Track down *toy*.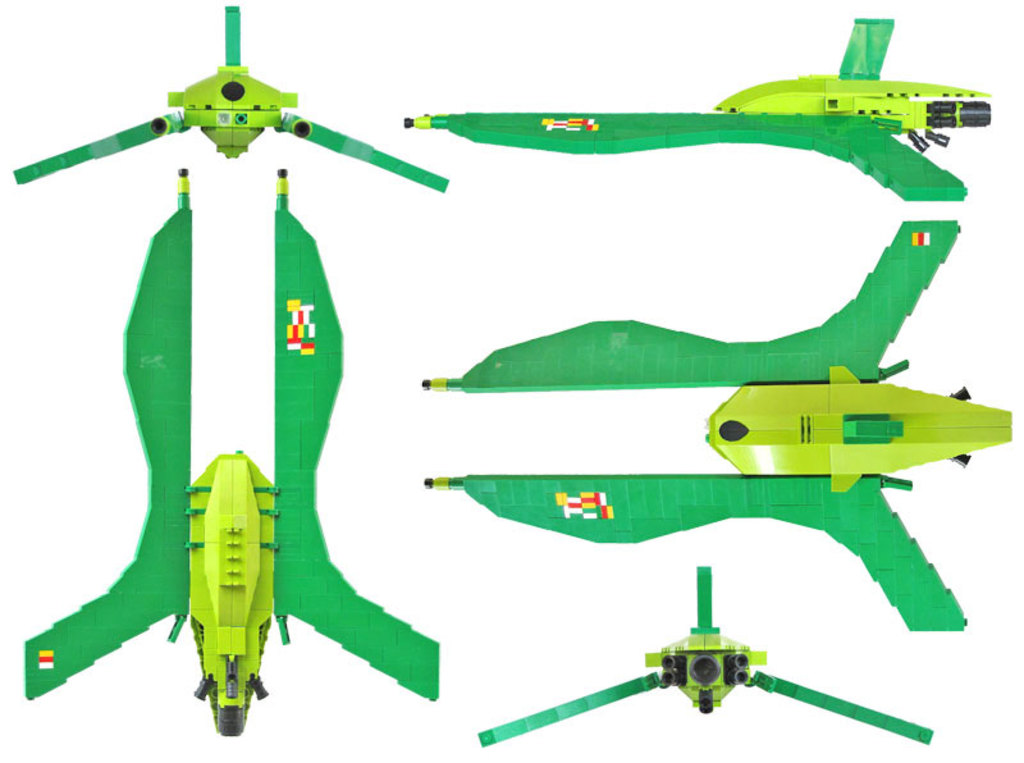
Tracked to l=403, t=12, r=1006, b=197.
